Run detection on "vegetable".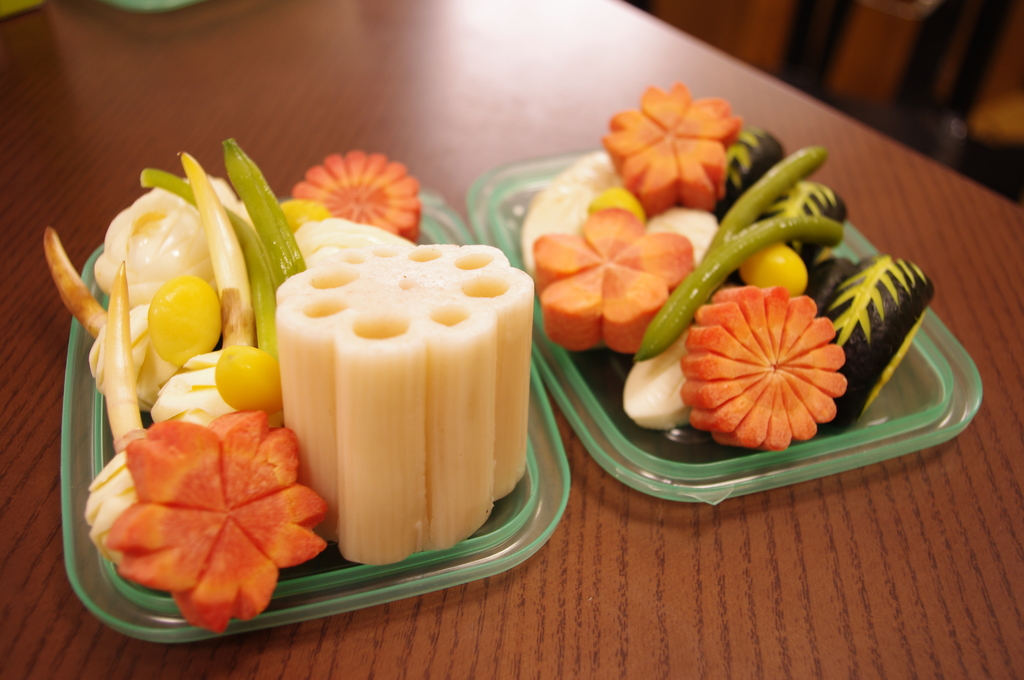
Result: left=684, top=282, right=858, bottom=443.
